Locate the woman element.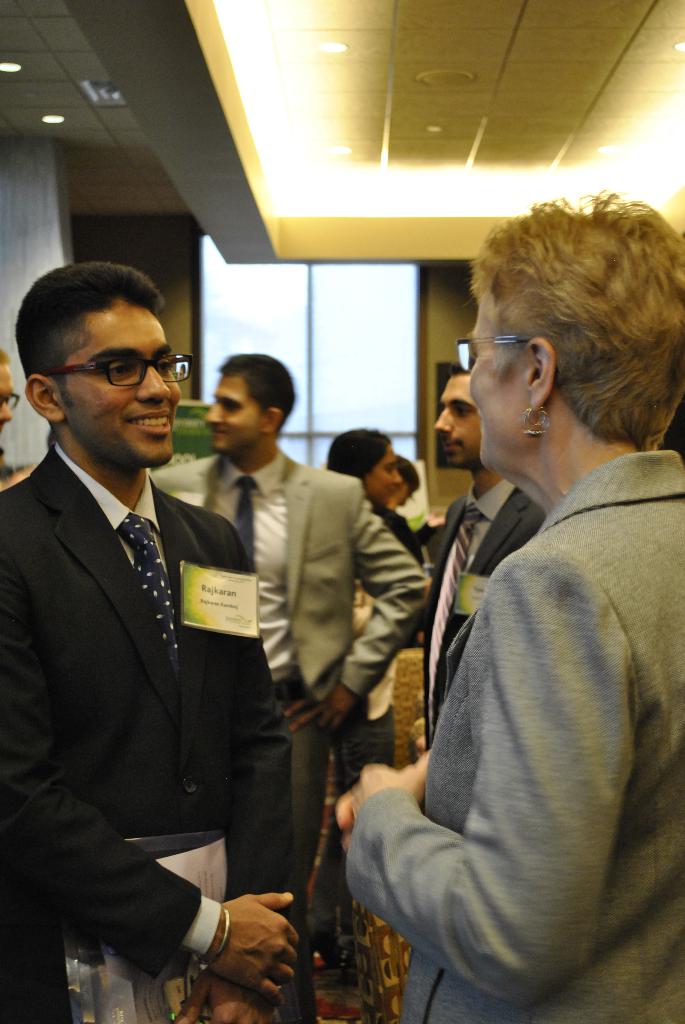
Element bbox: <region>346, 176, 655, 1018</region>.
